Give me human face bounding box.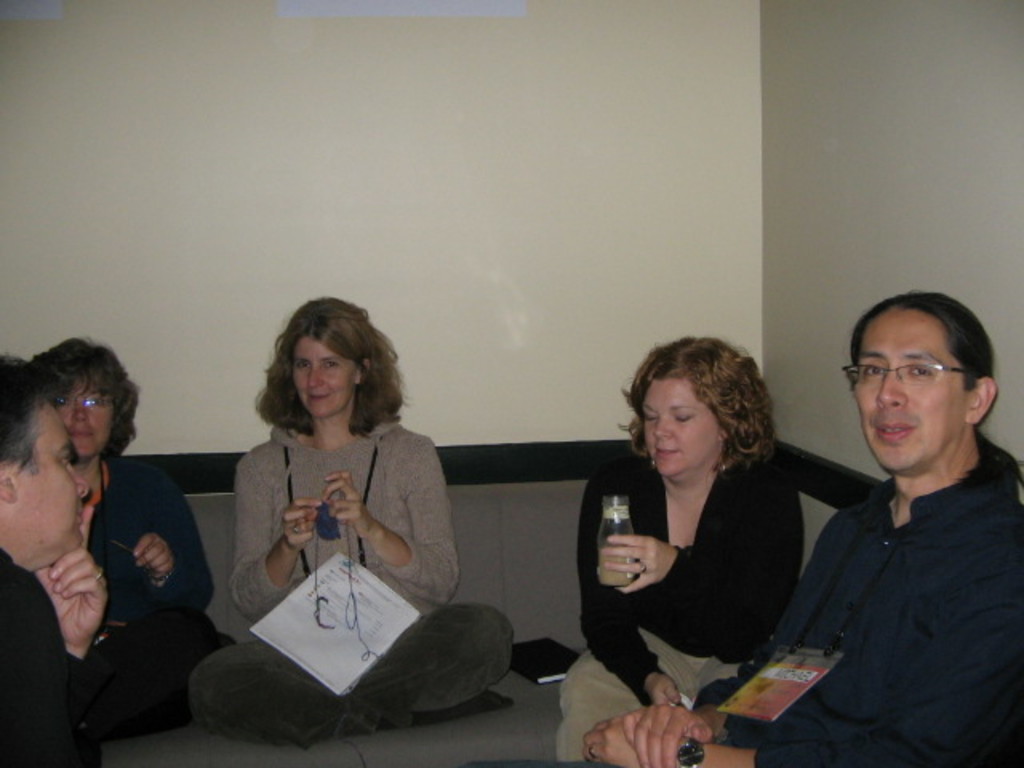
box=[646, 379, 718, 474].
